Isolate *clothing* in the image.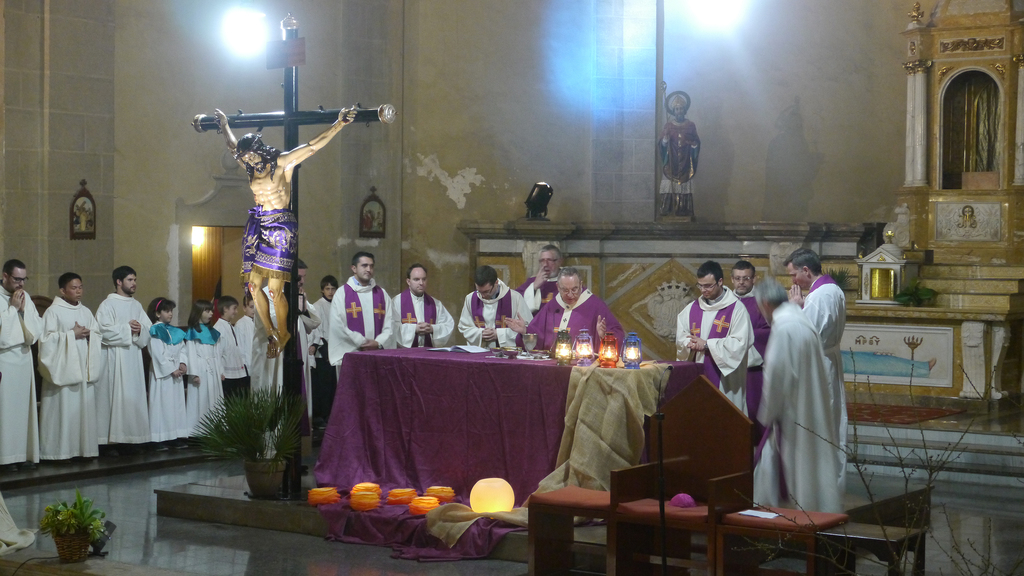
Isolated region: <region>40, 294, 104, 458</region>.
